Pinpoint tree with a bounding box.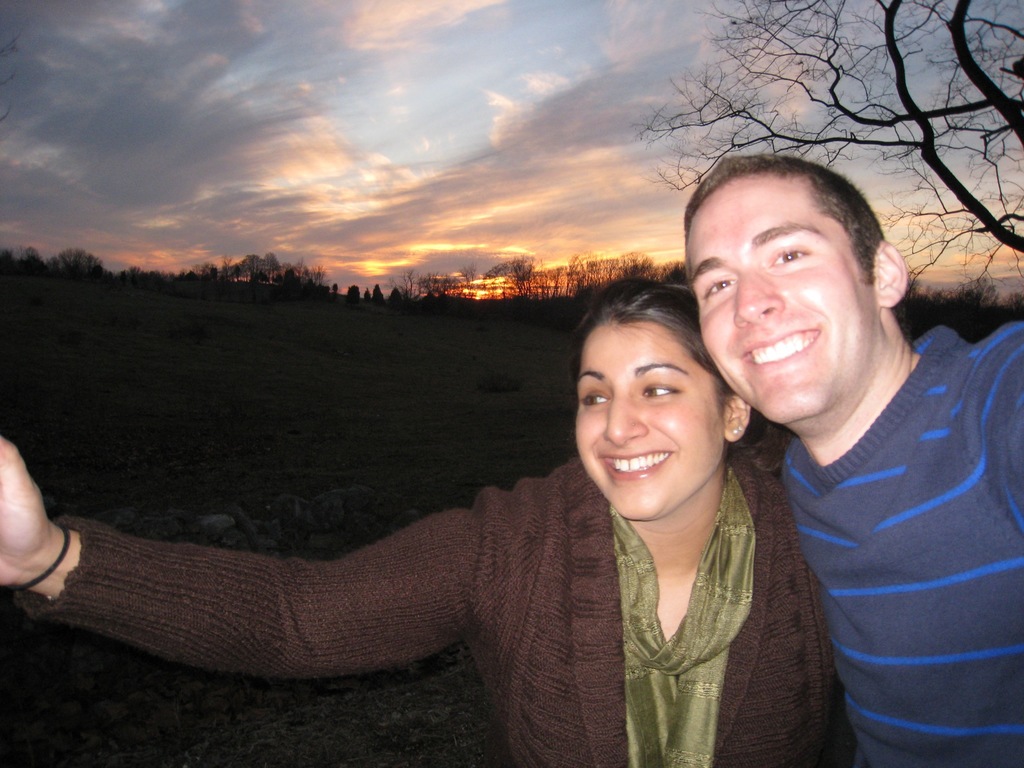
x1=550, y1=253, x2=586, y2=298.
